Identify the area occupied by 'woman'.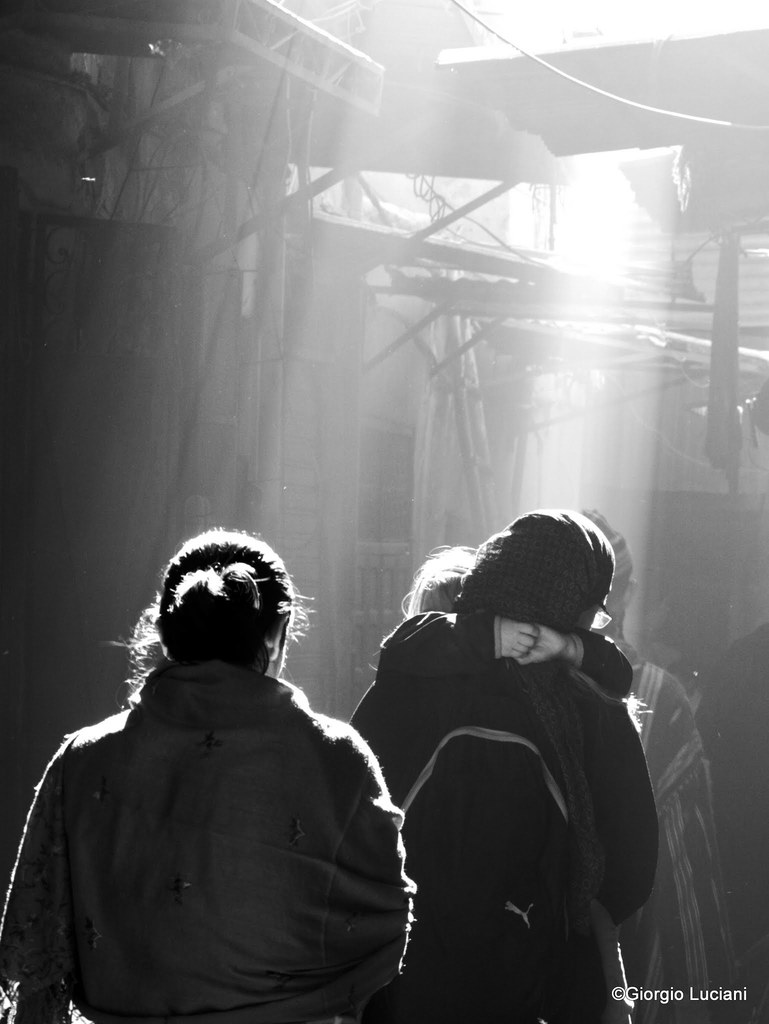
Area: (0, 518, 424, 1022).
